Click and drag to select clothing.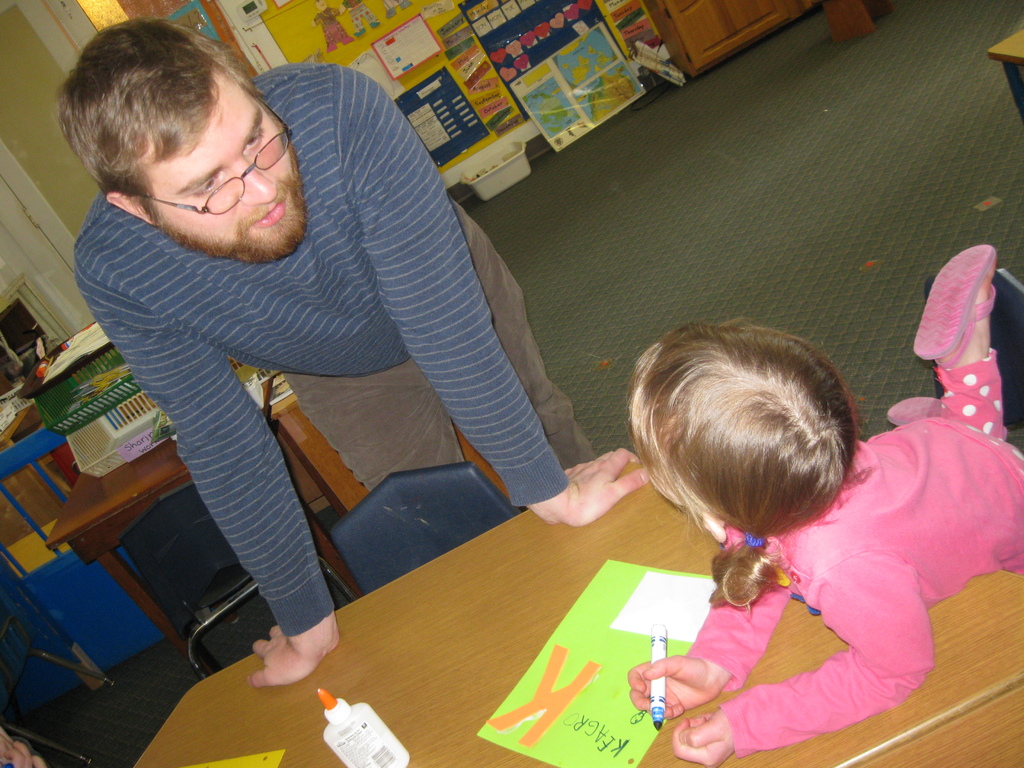
Selection: (left=691, top=343, right=1023, bottom=756).
